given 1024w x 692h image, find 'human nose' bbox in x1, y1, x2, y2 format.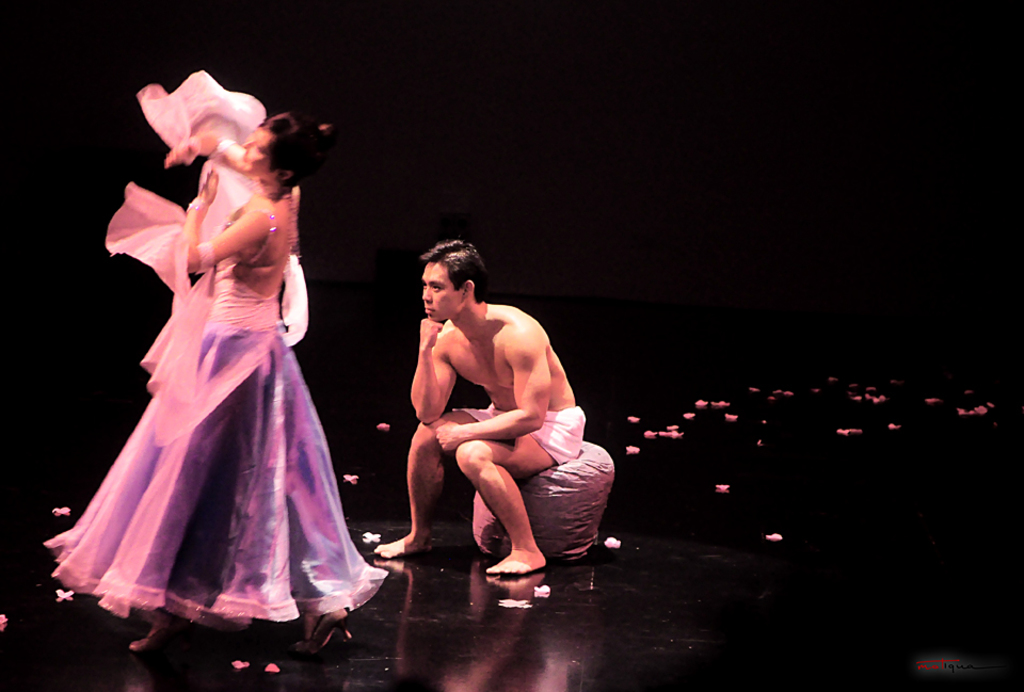
239, 136, 252, 151.
